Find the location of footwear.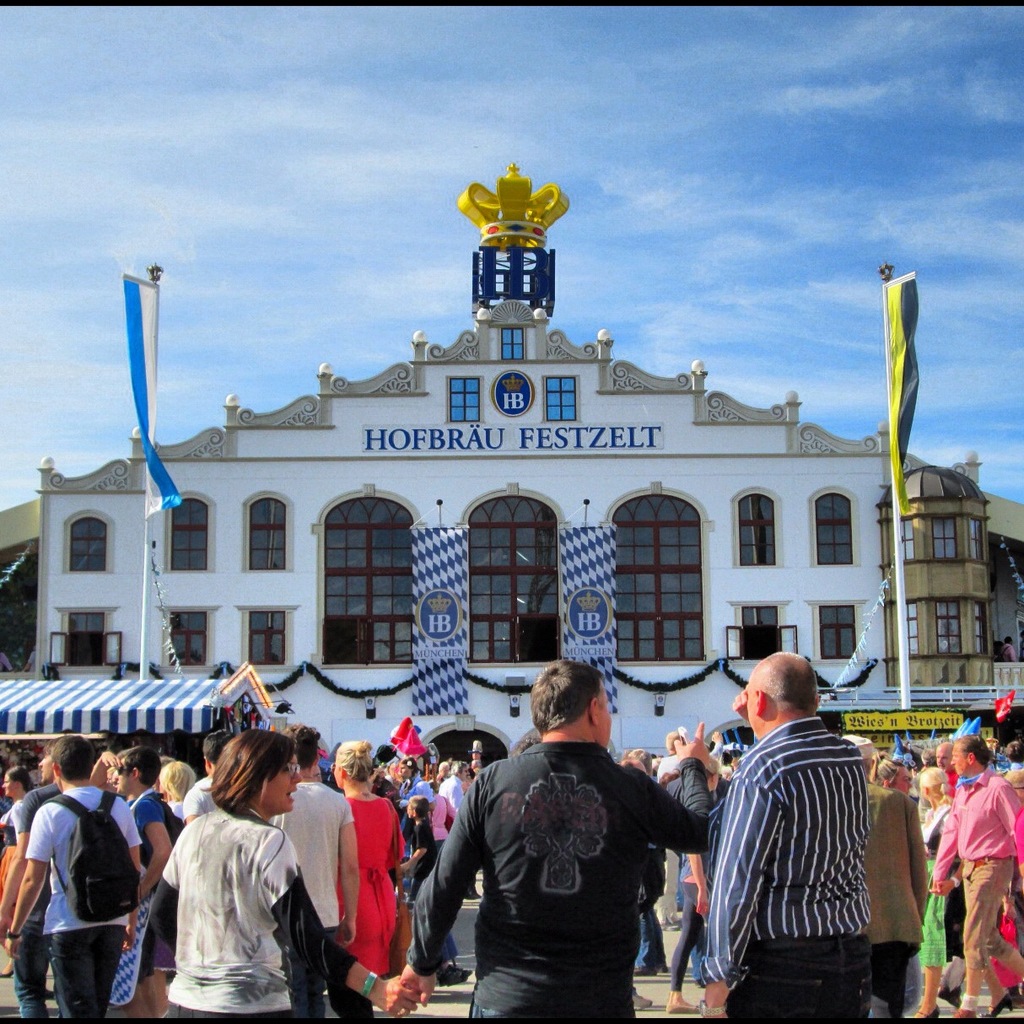
Location: left=914, top=1005, right=941, bottom=1021.
